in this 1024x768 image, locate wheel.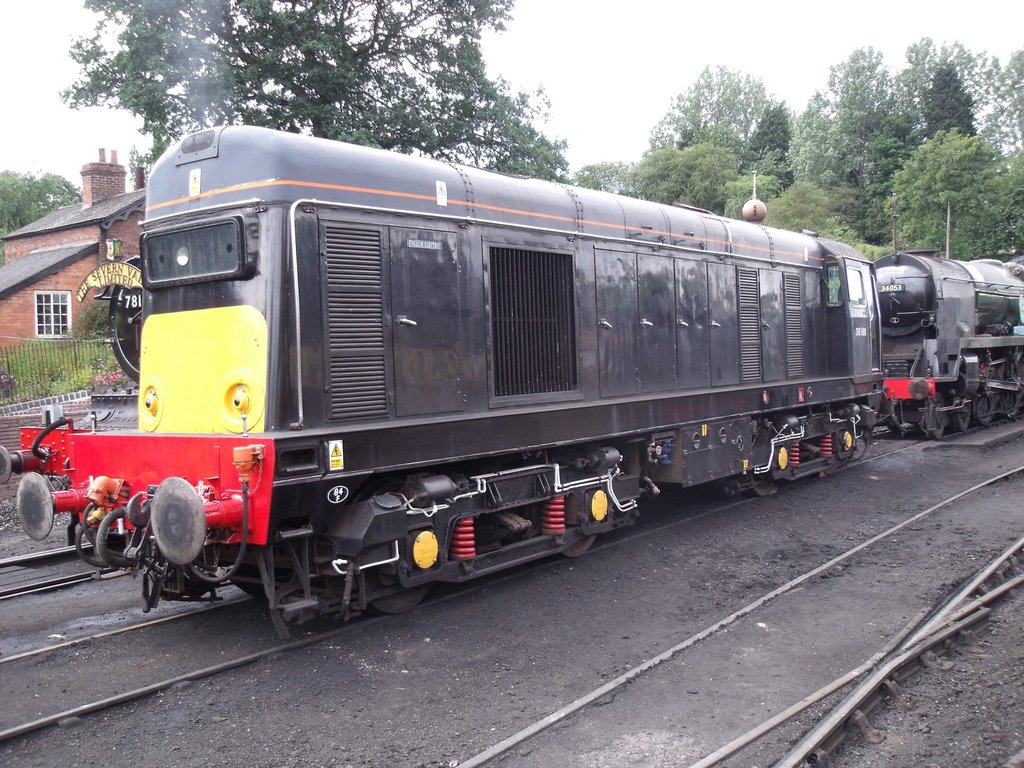
Bounding box: <region>976, 396, 996, 424</region>.
